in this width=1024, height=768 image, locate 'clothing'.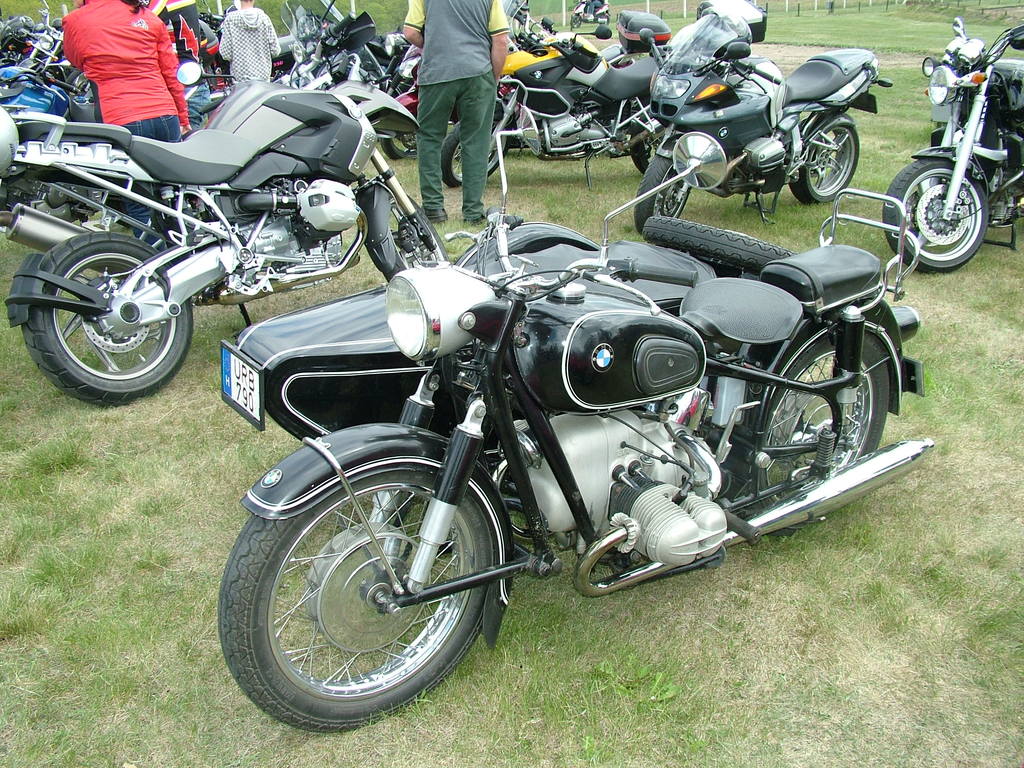
Bounding box: bbox=[408, 0, 497, 203].
